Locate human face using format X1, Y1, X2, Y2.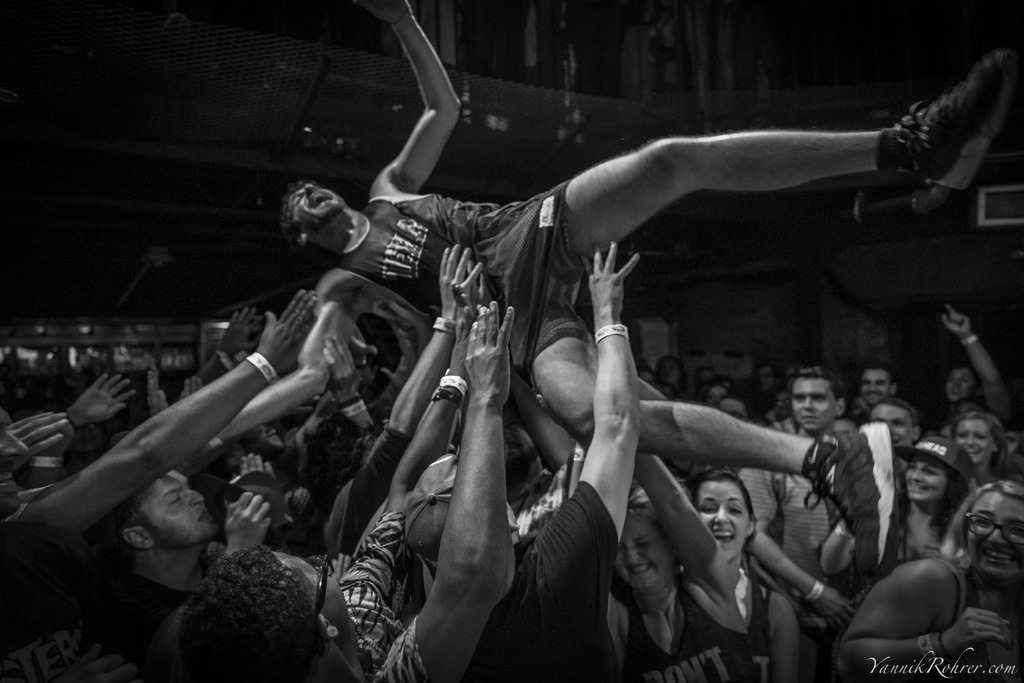
874, 406, 914, 447.
